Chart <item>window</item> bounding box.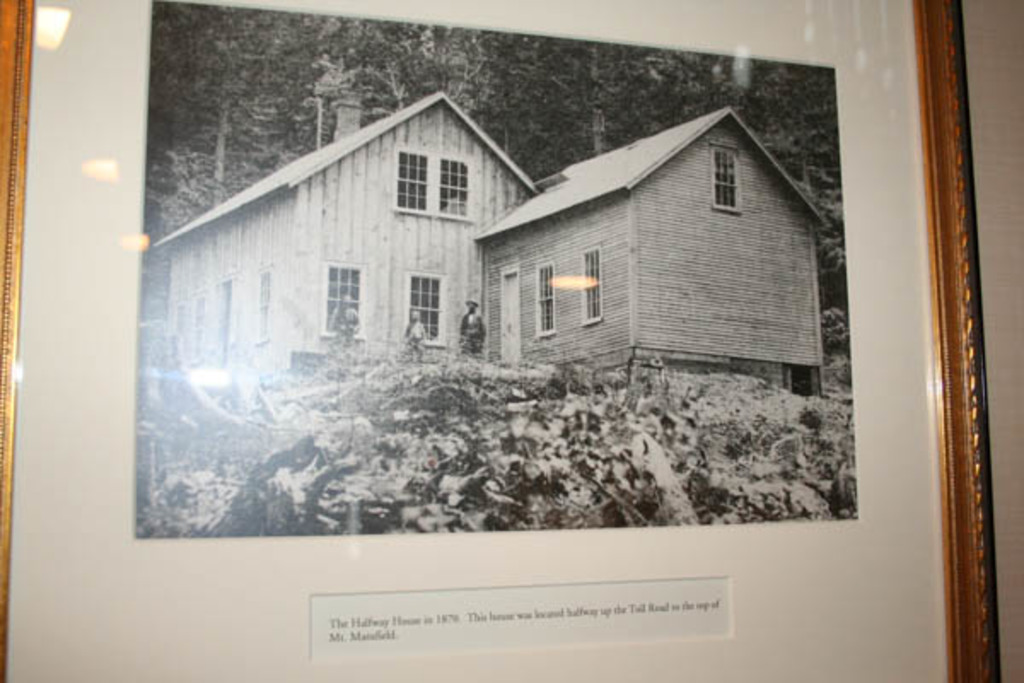
Charted: [715, 150, 734, 208].
